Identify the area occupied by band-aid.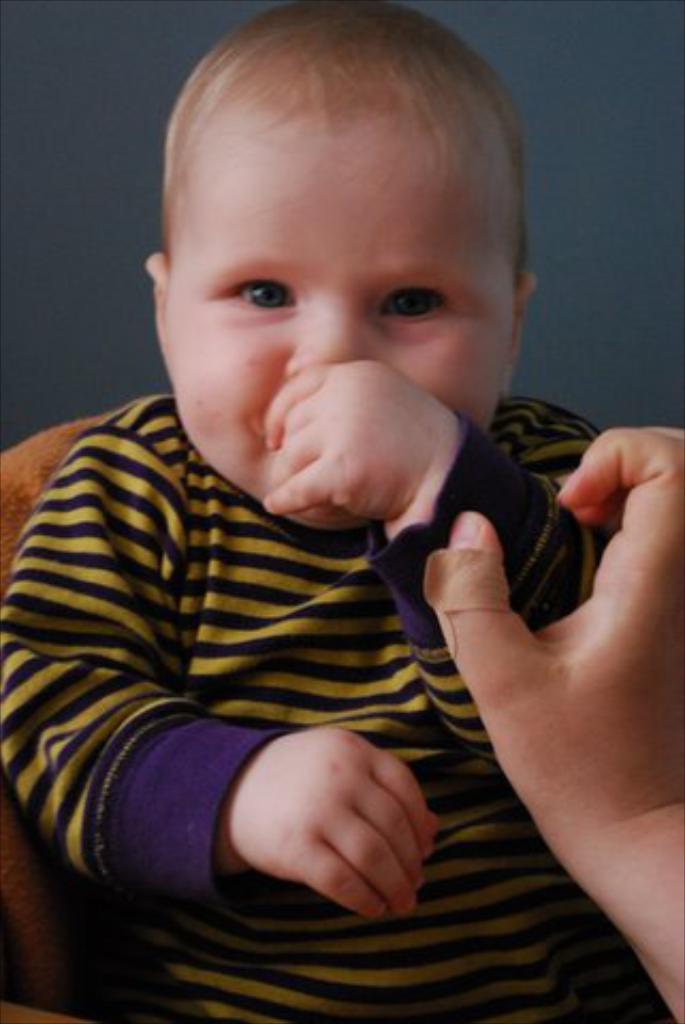
Area: pyautogui.locateOnScreen(425, 548, 508, 663).
